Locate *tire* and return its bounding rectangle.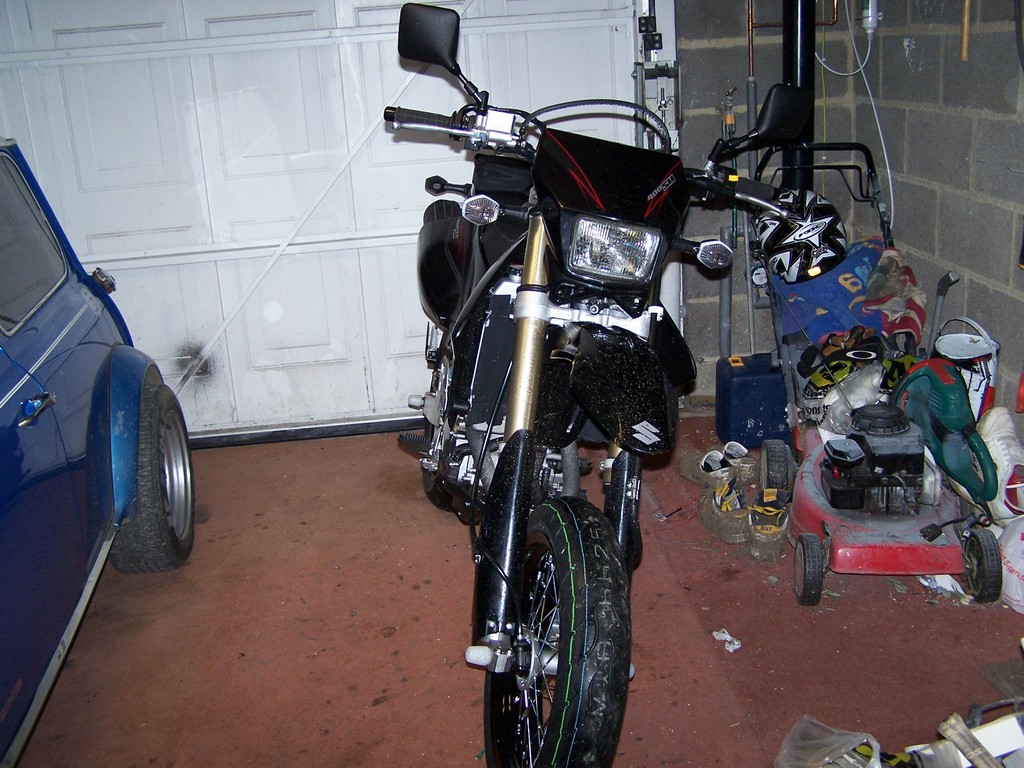
select_region(848, 403, 914, 437).
